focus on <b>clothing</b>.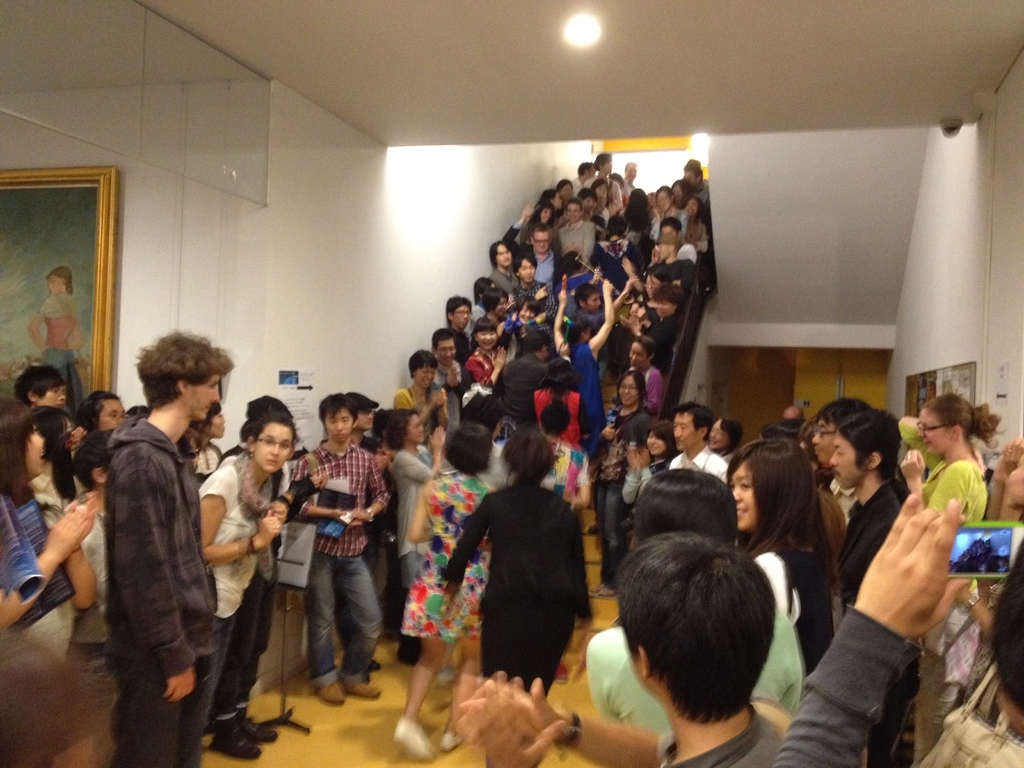
Focused at left=294, top=447, right=391, bottom=688.
